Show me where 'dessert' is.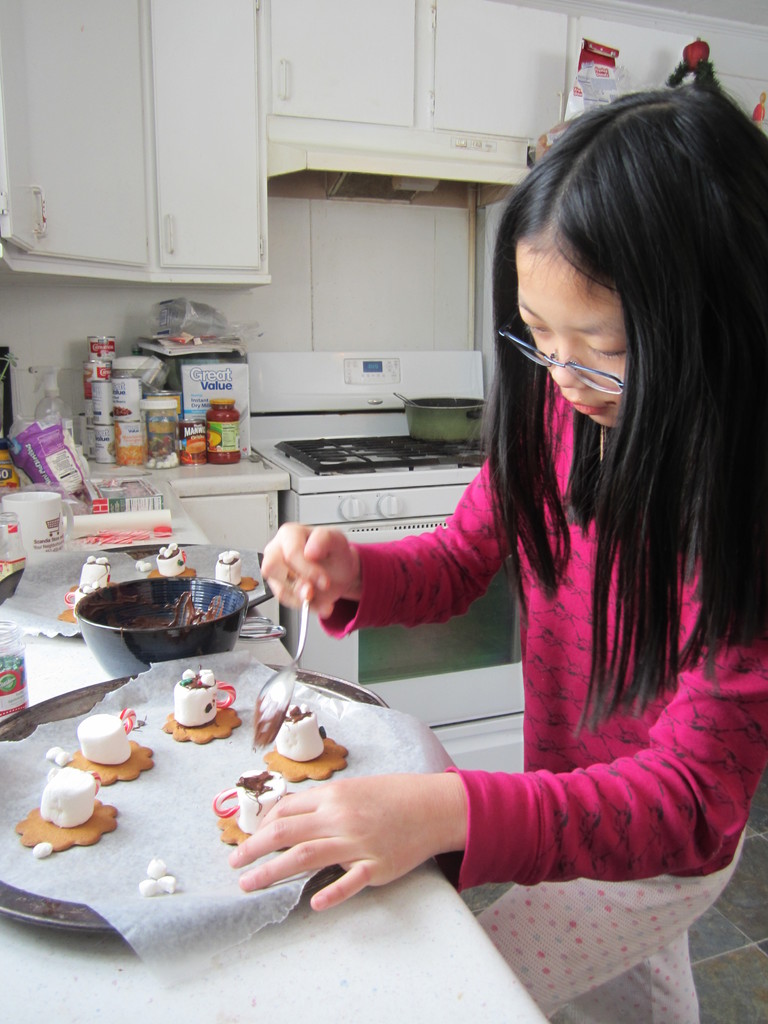
'dessert' is at {"x1": 255, "y1": 698, "x2": 344, "y2": 792}.
